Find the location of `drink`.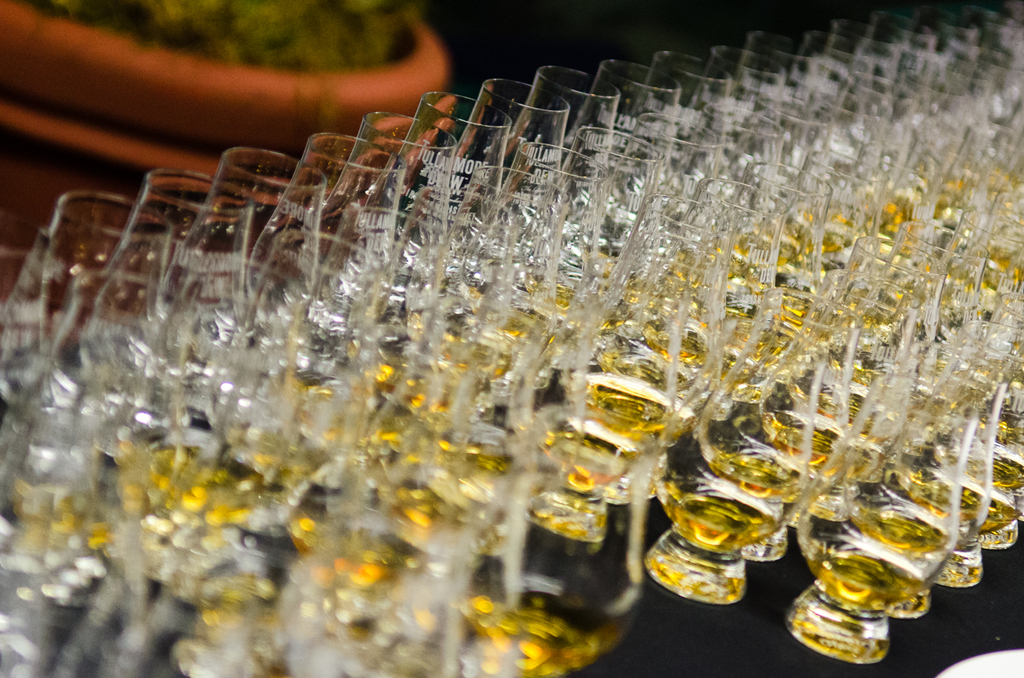
Location: [x1=155, y1=444, x2=250, y2=516].
